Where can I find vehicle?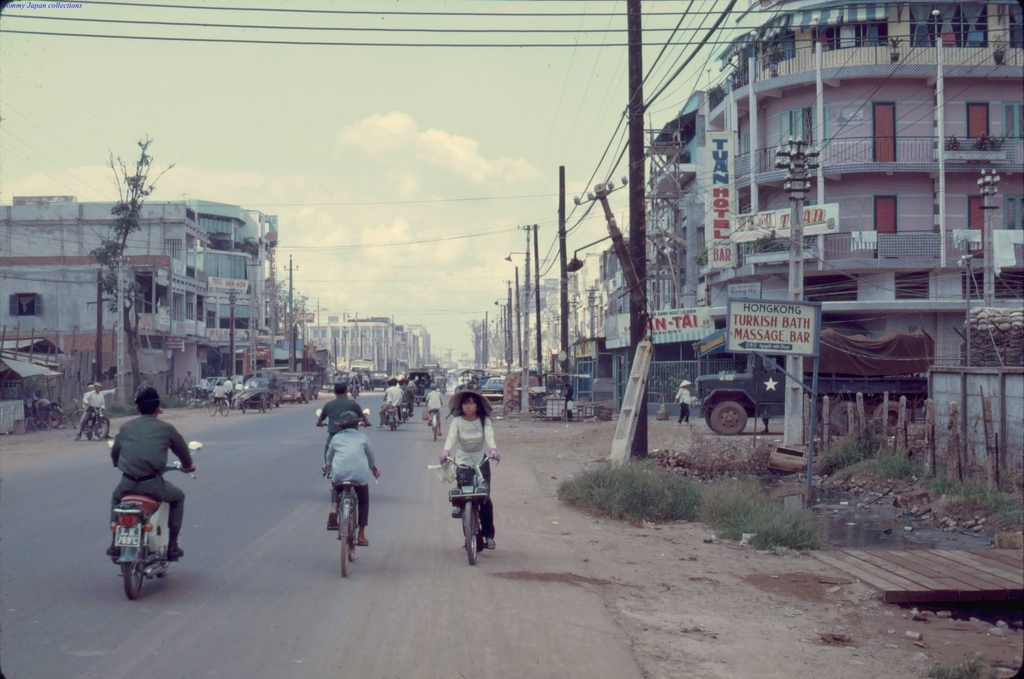
You can find it at [478,372,508,401].
